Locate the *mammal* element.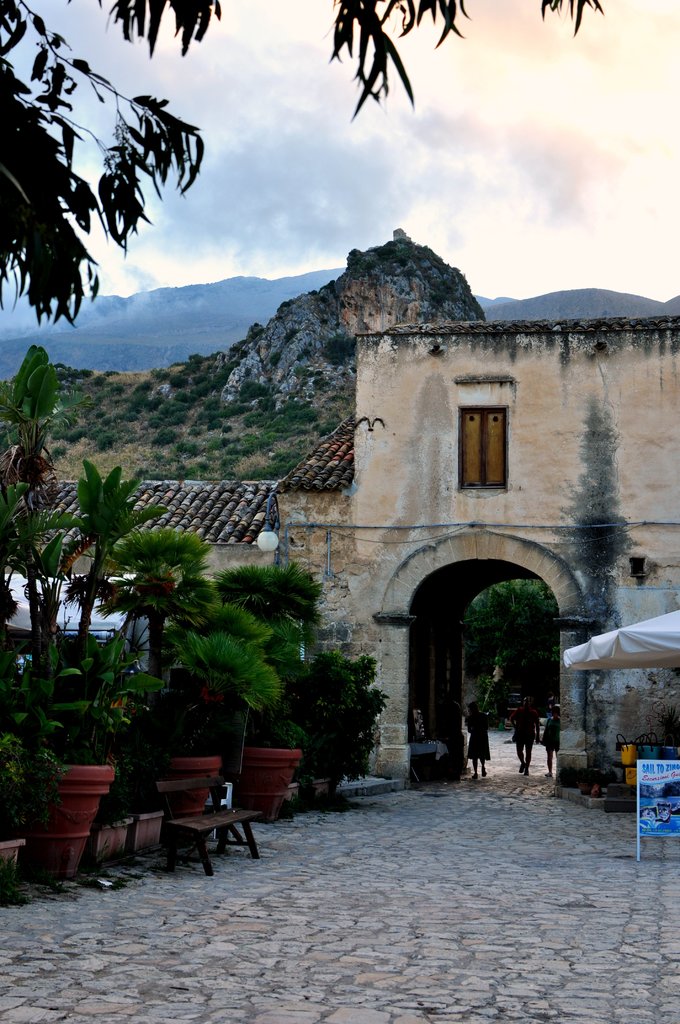
Element bbox: <region>444, 695, 467, 778</region>.
